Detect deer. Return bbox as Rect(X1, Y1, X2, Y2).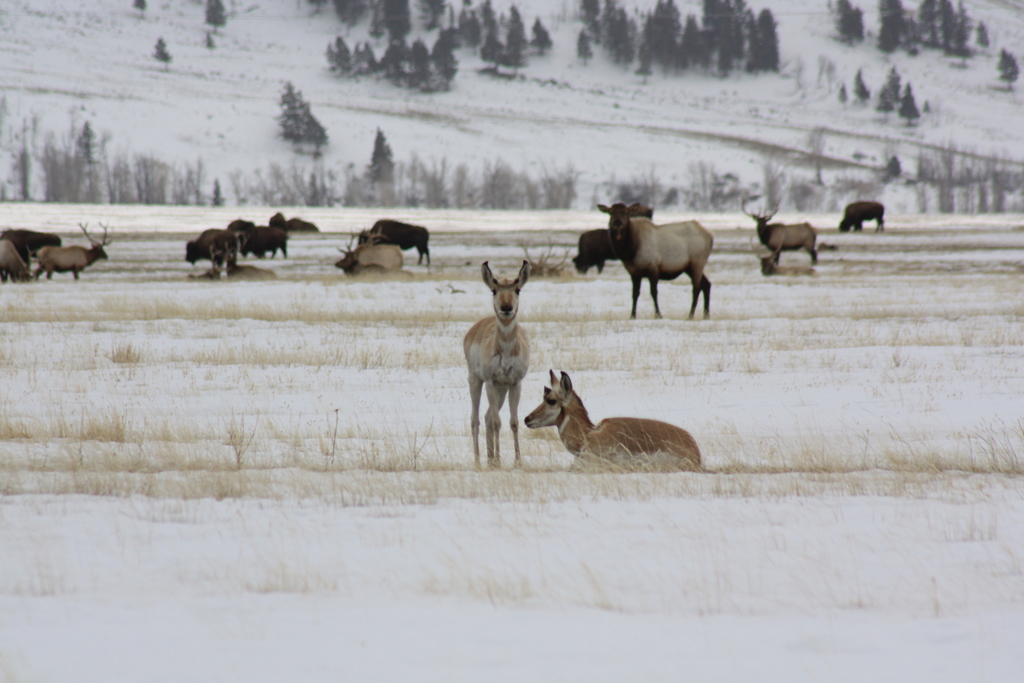
Rect(334, 238, 402, 277).
